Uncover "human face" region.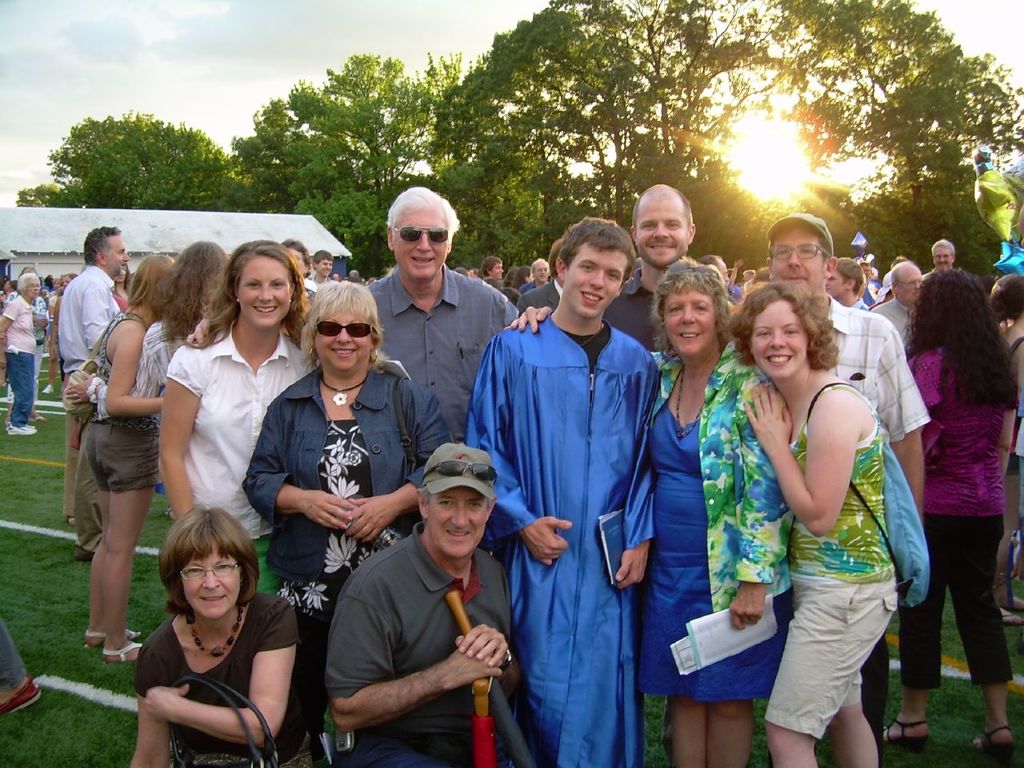
Uncovered: bbox=[26, 276, 42, 298].
